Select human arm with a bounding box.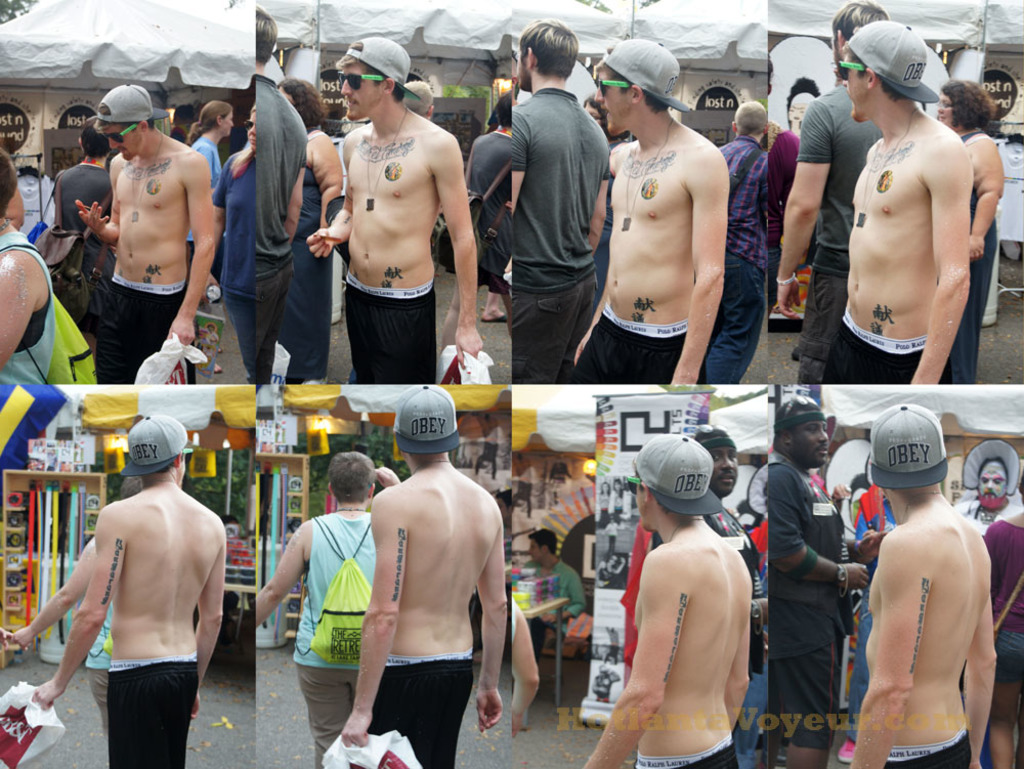
bbox=[847, 525, 927, 768].
